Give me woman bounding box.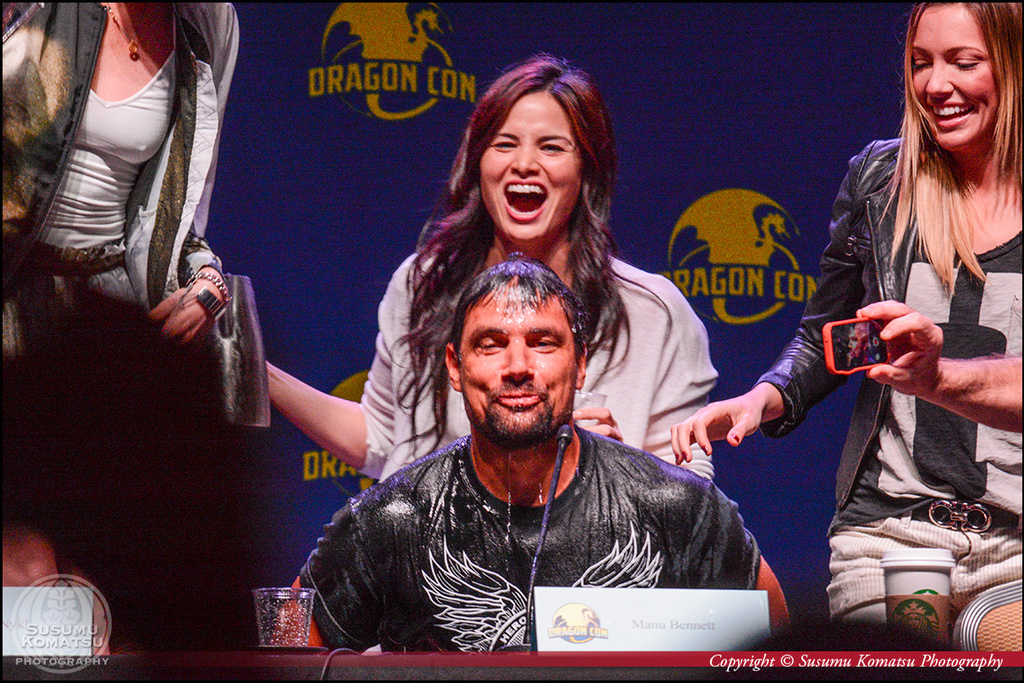
BBox(791, 12, 1023, 592).
